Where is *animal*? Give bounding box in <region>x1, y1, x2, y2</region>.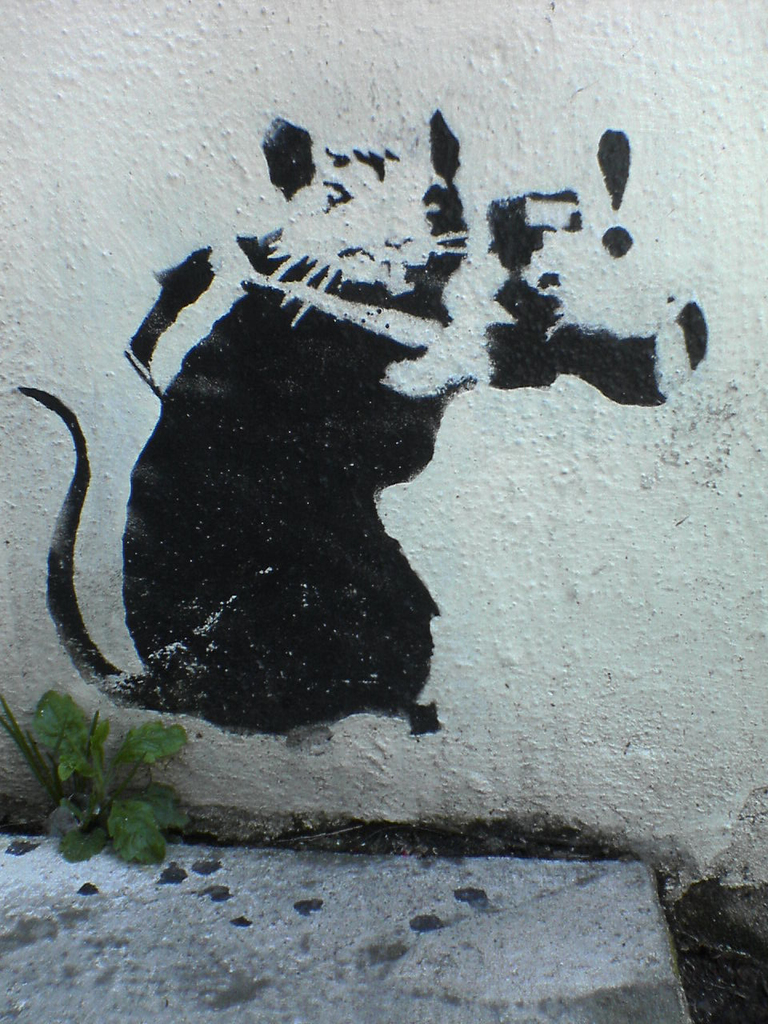
<region>17, 110, 705, 733</region>.
